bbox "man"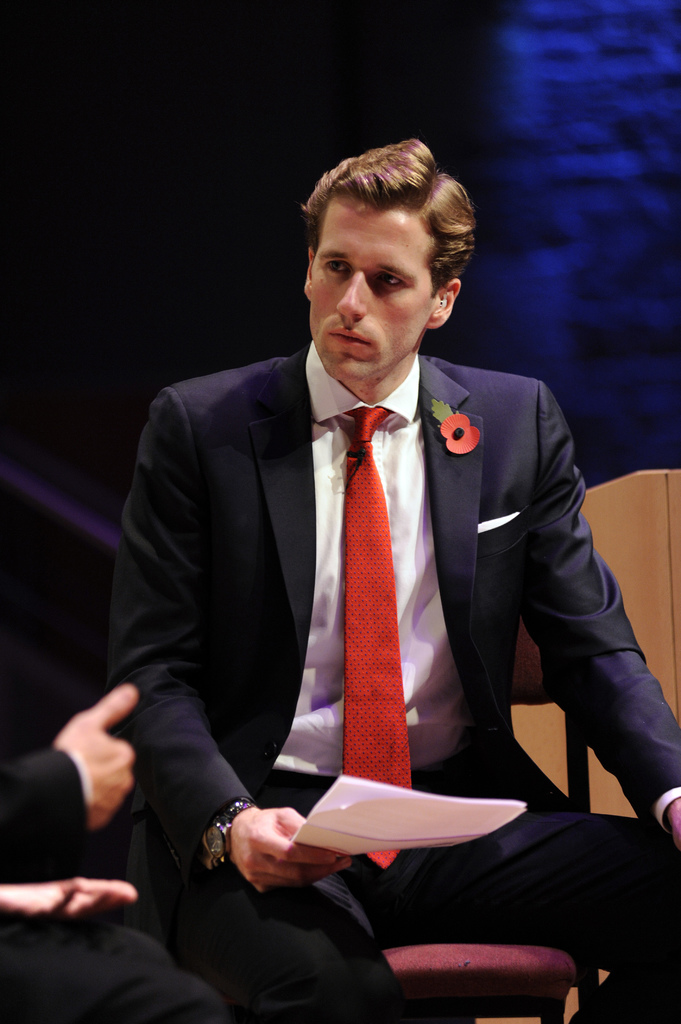
x1=108, y1=152, x2=632, y2=914
